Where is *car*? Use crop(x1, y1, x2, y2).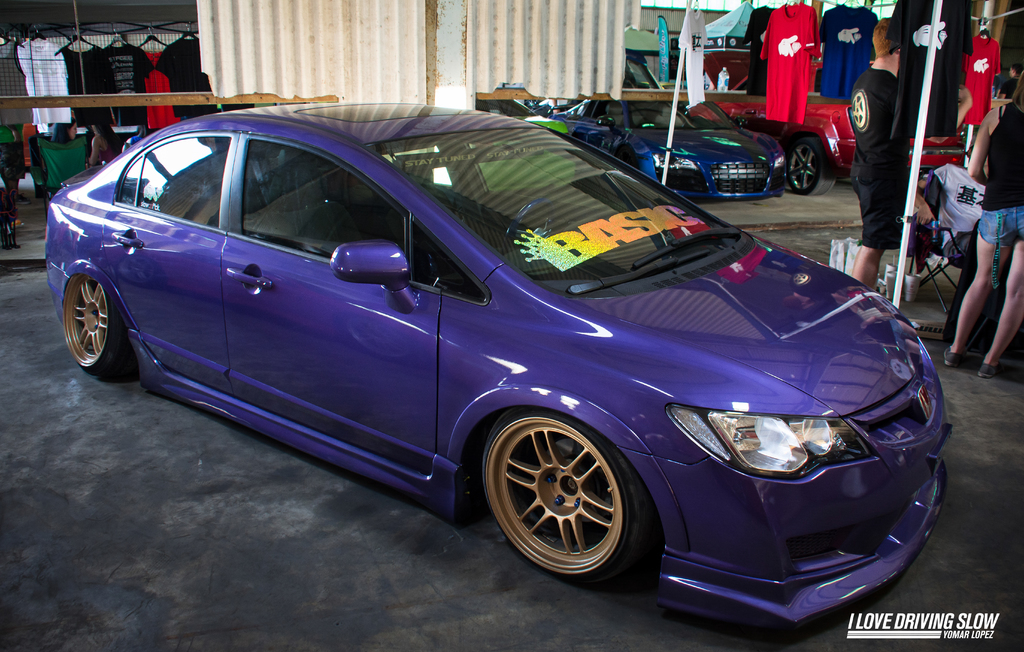
crop(33, 82, 964, 611).
